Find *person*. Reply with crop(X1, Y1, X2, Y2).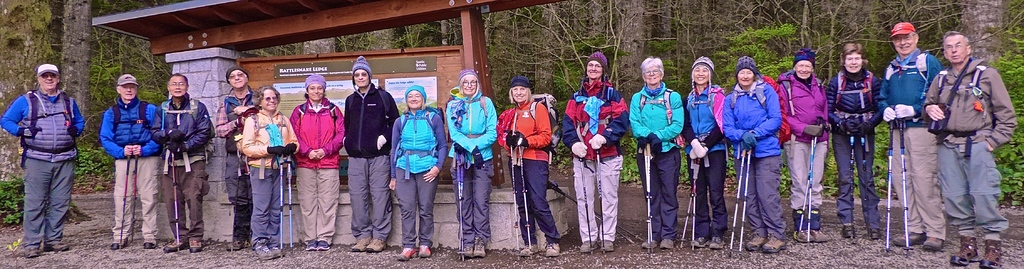
crop(148, 70, 216, 249).
